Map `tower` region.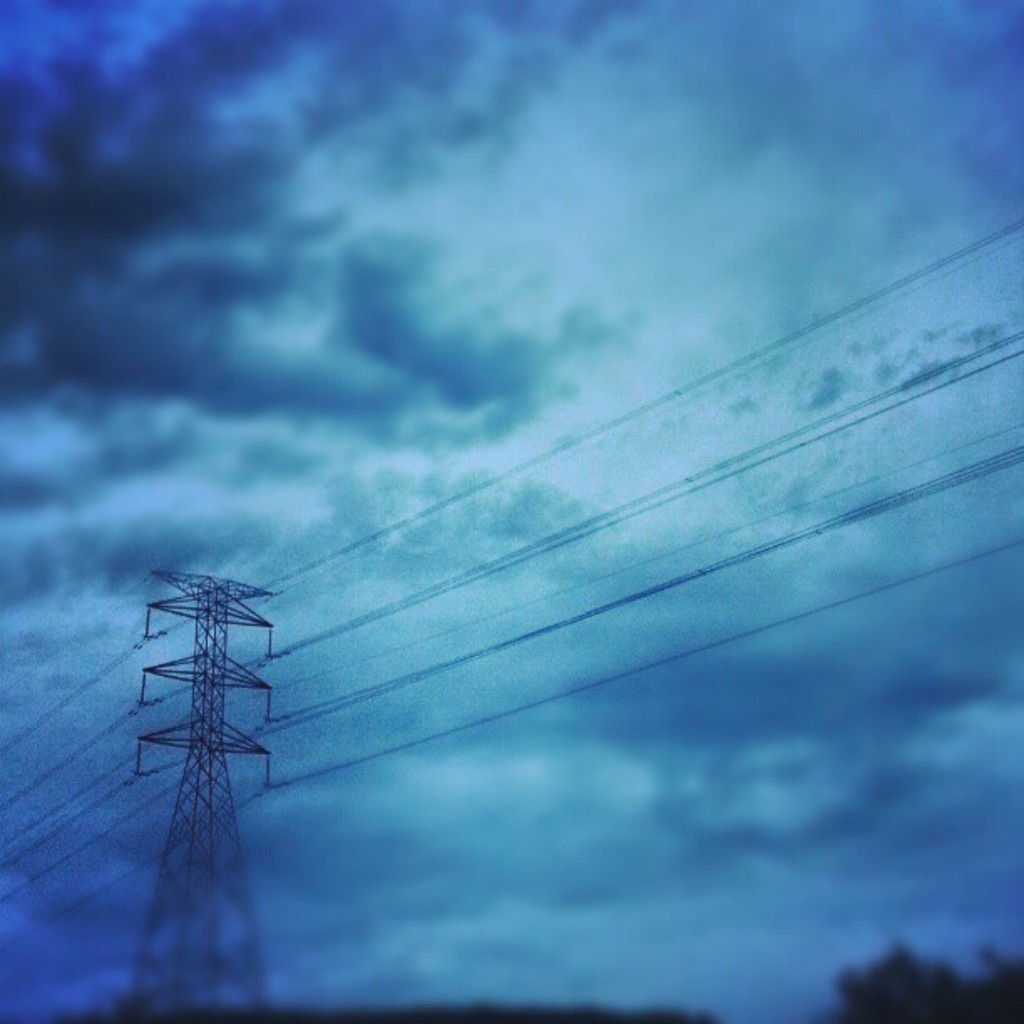
Mapped to <bbox>110, 550, 269, 1022</bbox>.
